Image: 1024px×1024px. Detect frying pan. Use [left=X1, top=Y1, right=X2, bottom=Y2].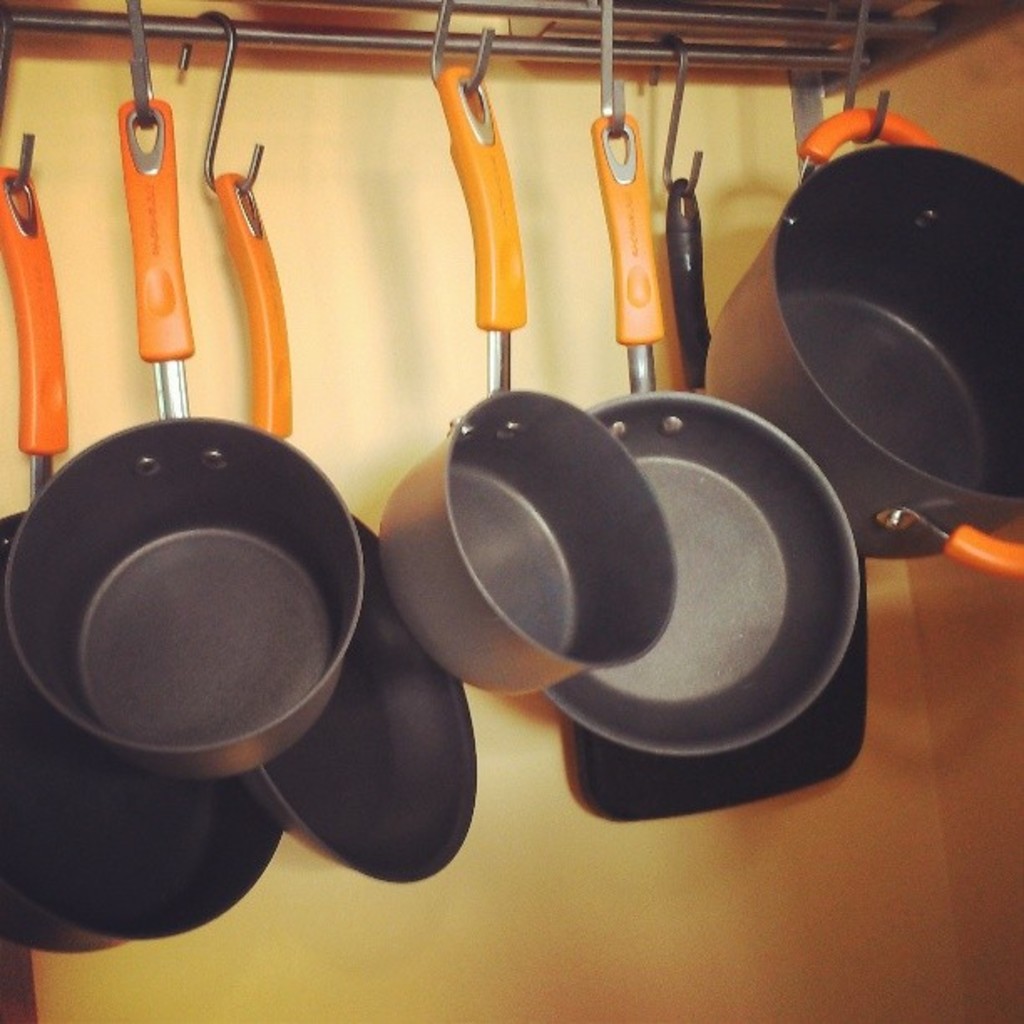
[left=0, top=162, right=288, bottom=945].
